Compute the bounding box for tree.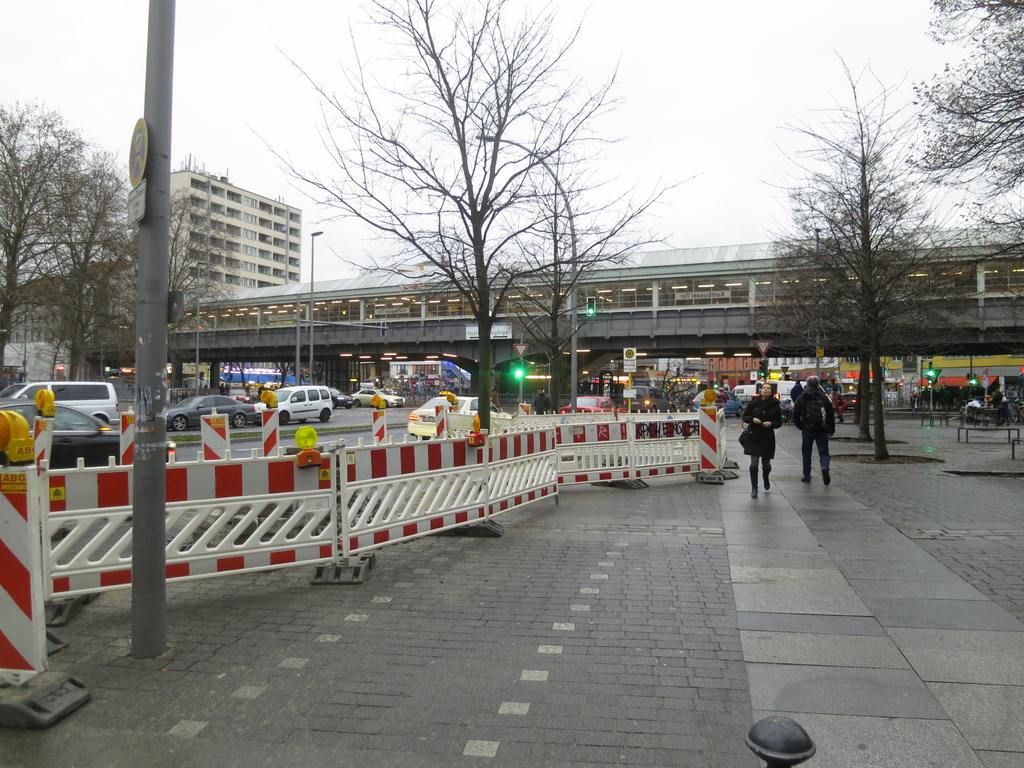
detection(463, 111, 673, 414).
